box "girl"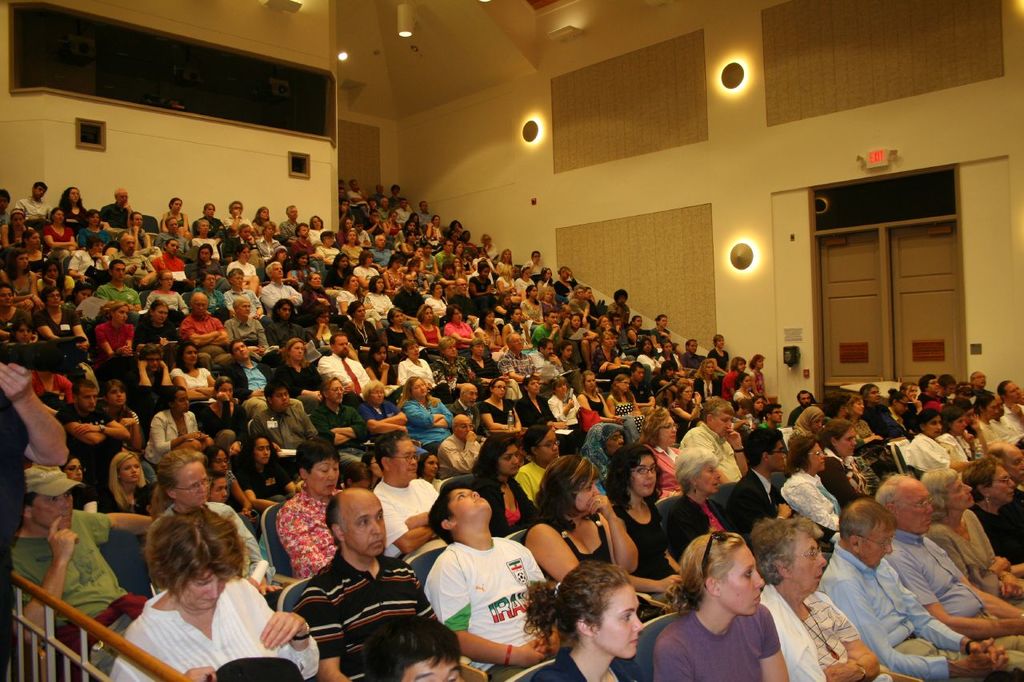
l=199, t=445, r=260, b=532
